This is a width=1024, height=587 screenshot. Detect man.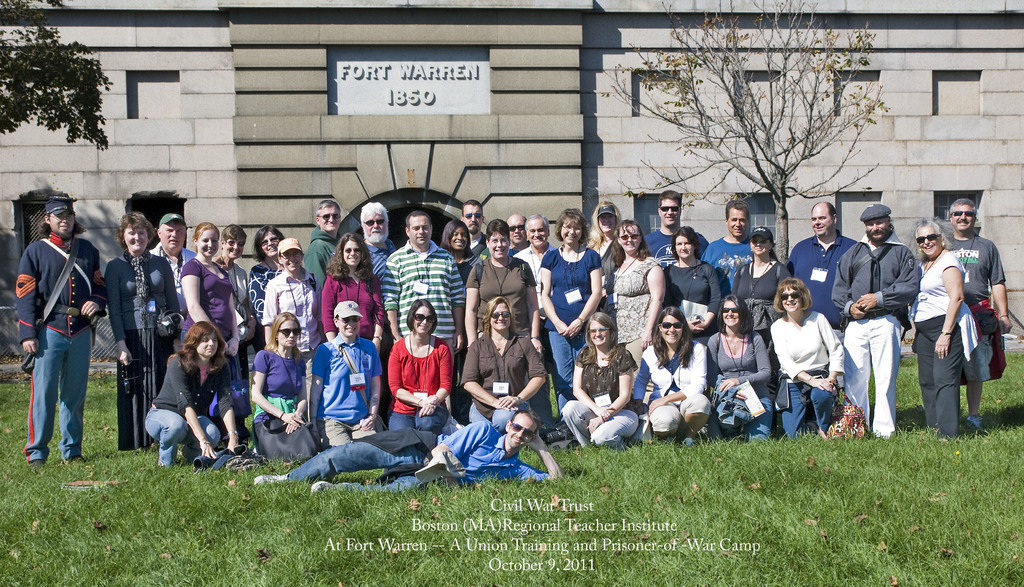
rect(514, 216, 555, 435).
